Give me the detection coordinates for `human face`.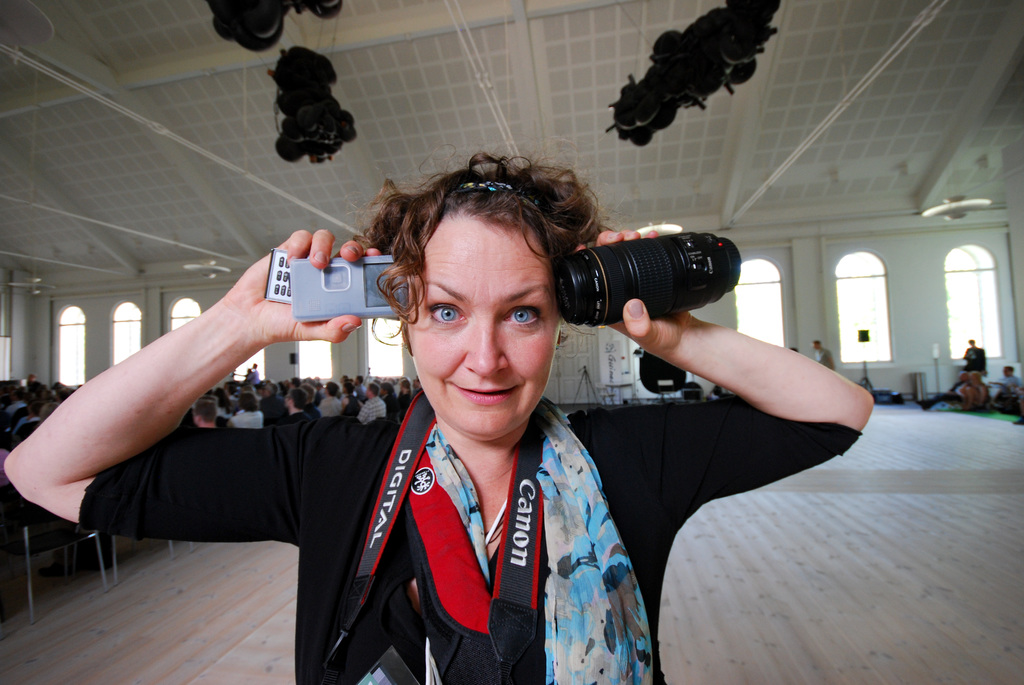
BBox(405, 205, 566, 434).
